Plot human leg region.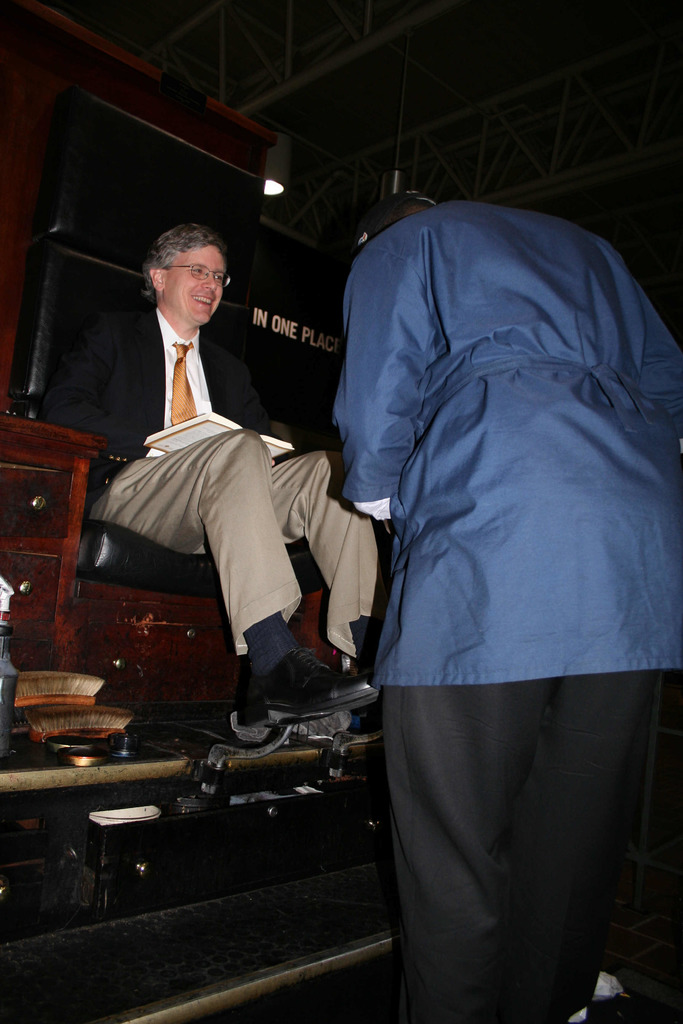
Plotted at [270,452,387,643].
